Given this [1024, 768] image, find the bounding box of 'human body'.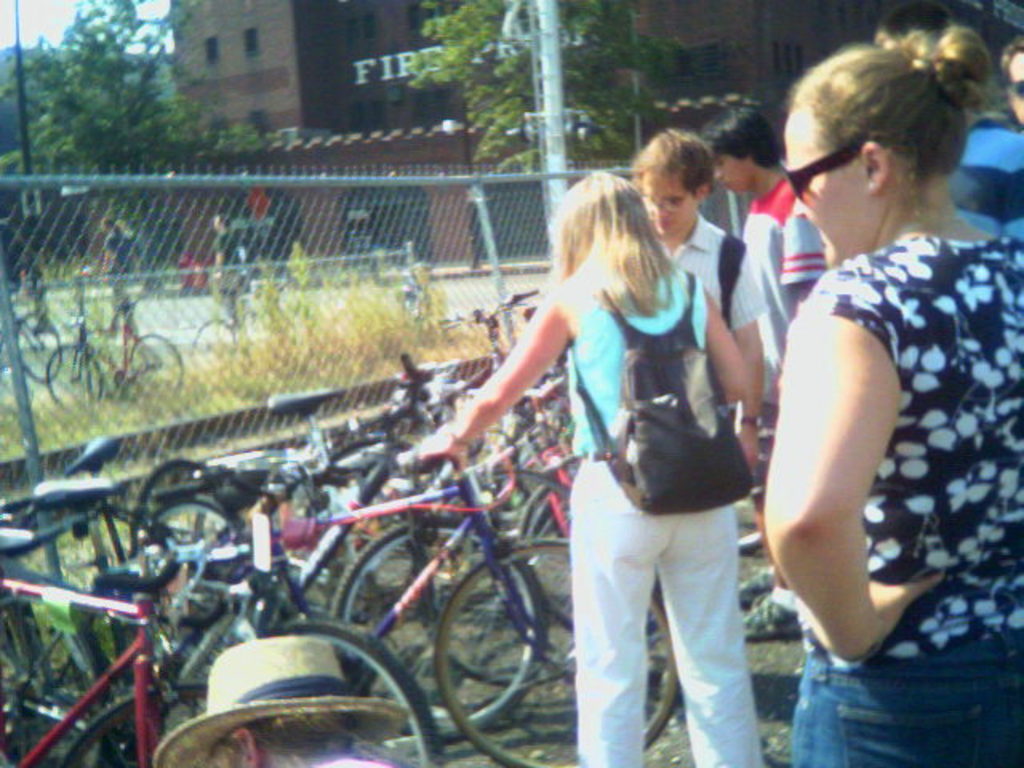
738, 171, 835, 640.
